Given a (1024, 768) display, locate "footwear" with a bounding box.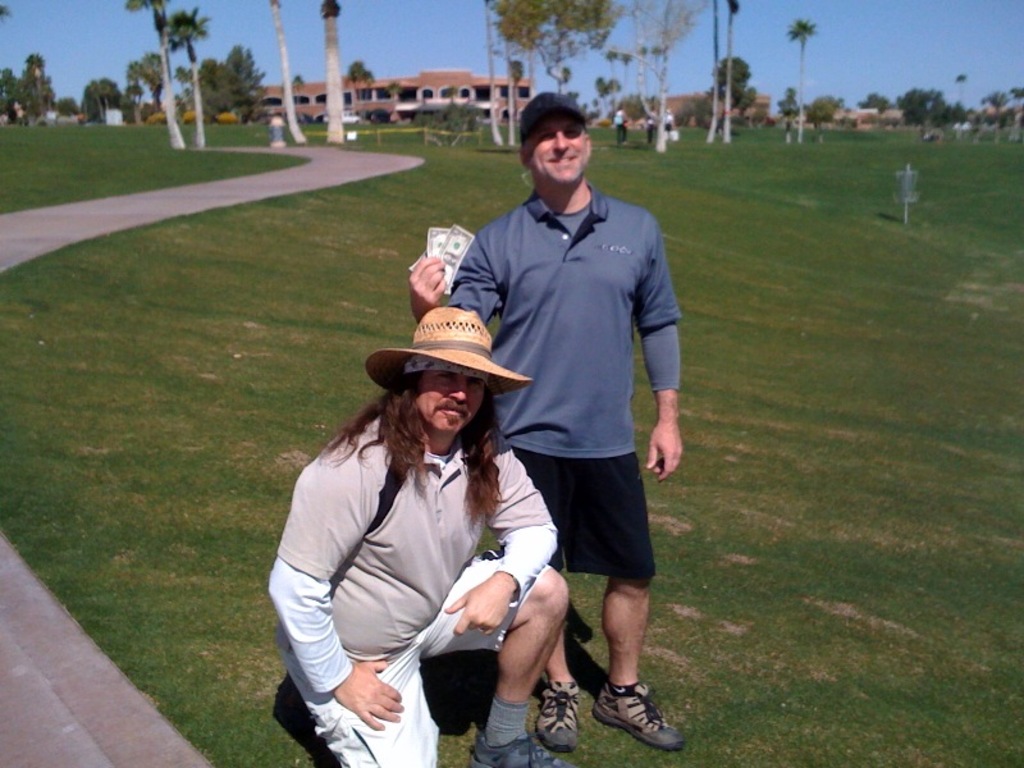
Located: <box>577,660,669,762</box>.
